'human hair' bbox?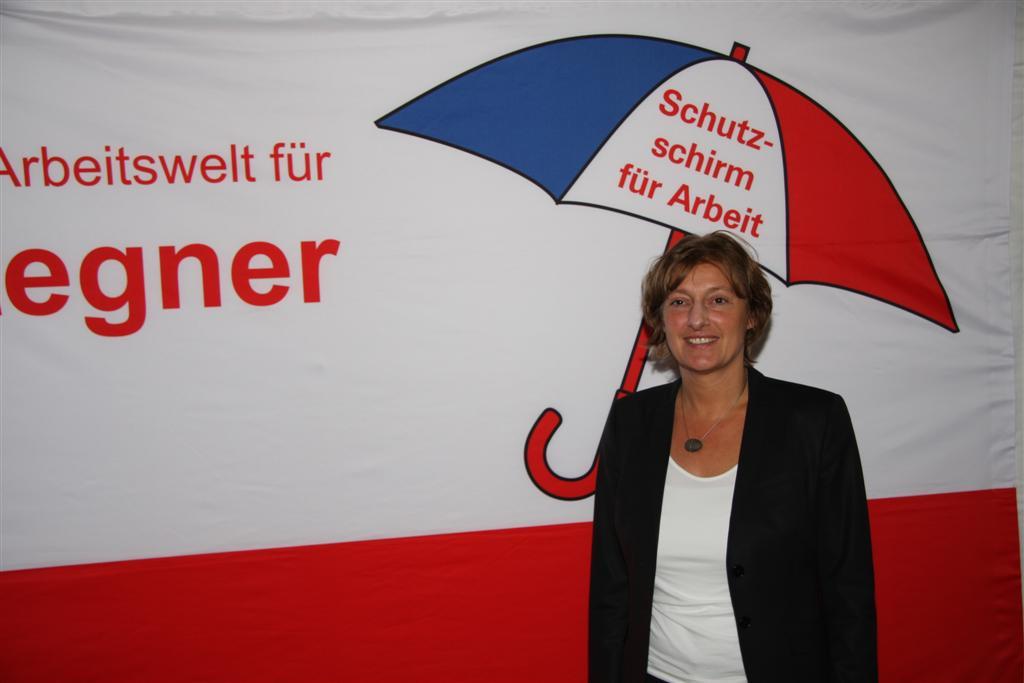
x1=641, y1=232, x2=783, y2=385
